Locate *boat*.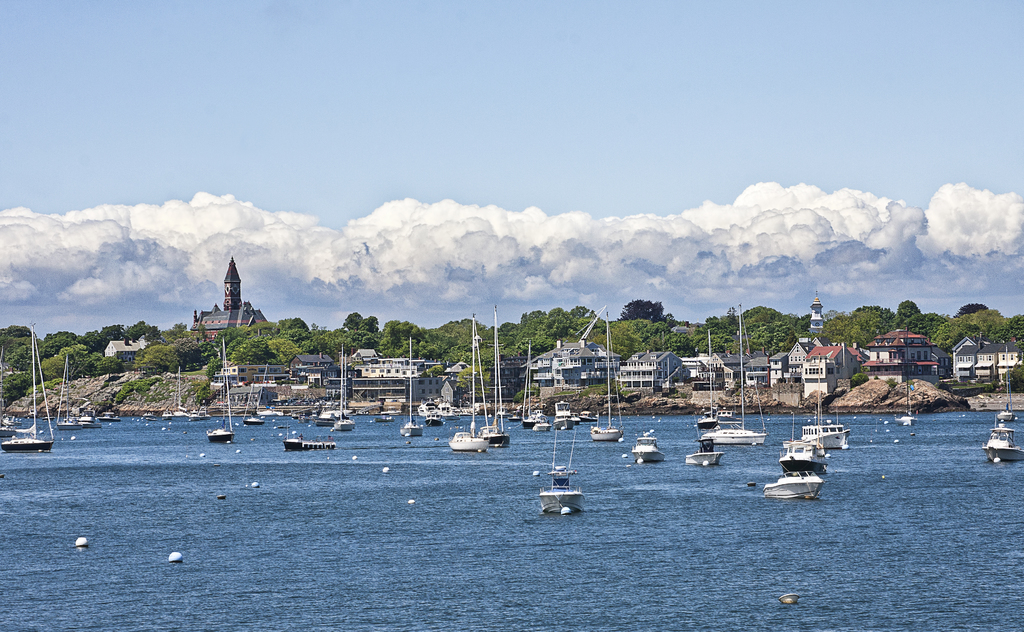
Bounding box: 632 432 665 462.
